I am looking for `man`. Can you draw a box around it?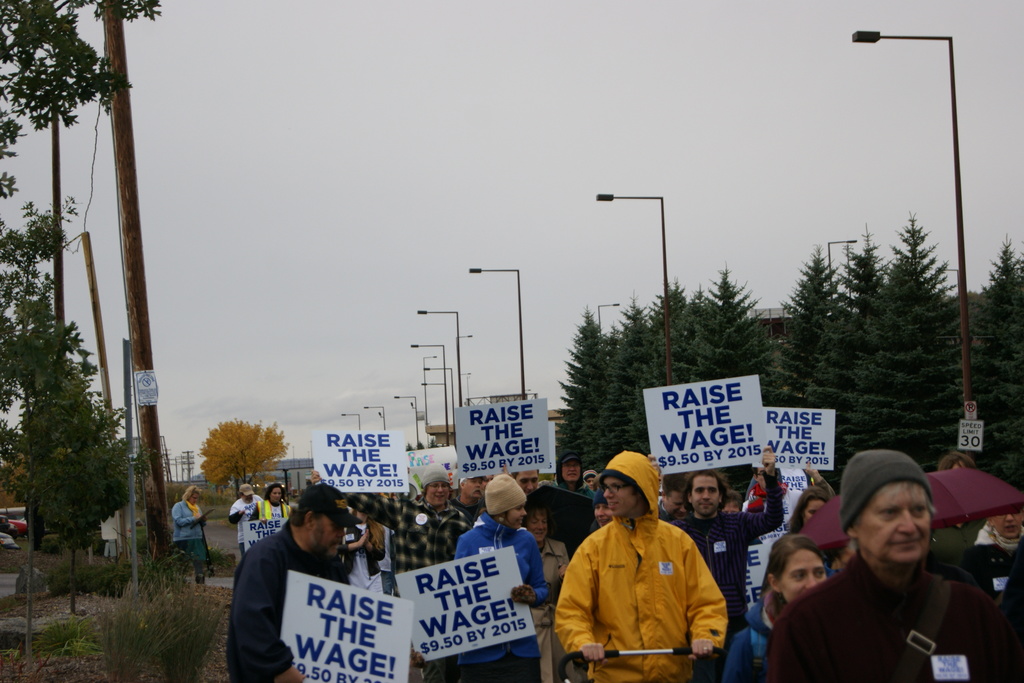
Sure, the bounding box is {"x1": 659, "y1": 473, "x2": 688, "y2": 523}.
